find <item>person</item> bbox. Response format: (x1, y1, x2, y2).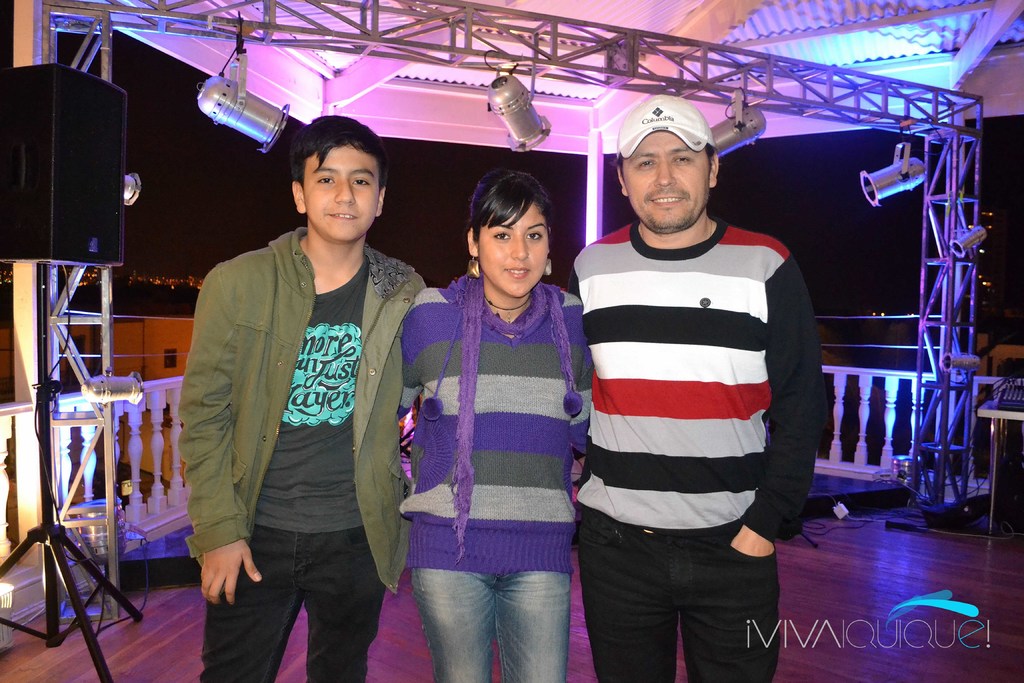
(396, 167, 595, 682).
